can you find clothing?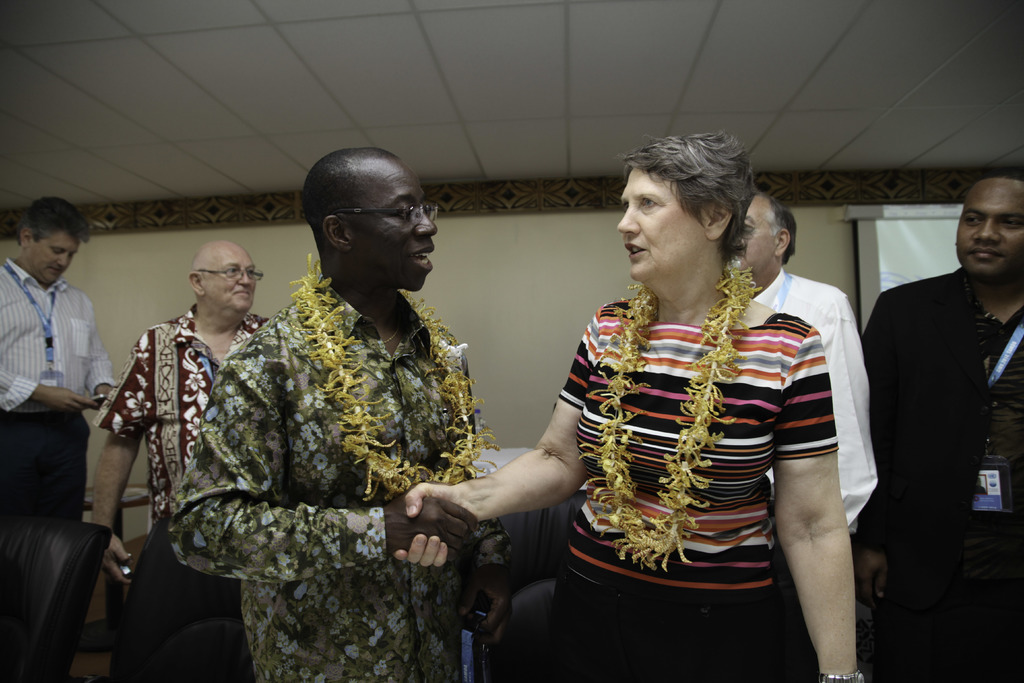
Yes, bounding box: <bbox>543, 241, 857, 646</bbox>.
